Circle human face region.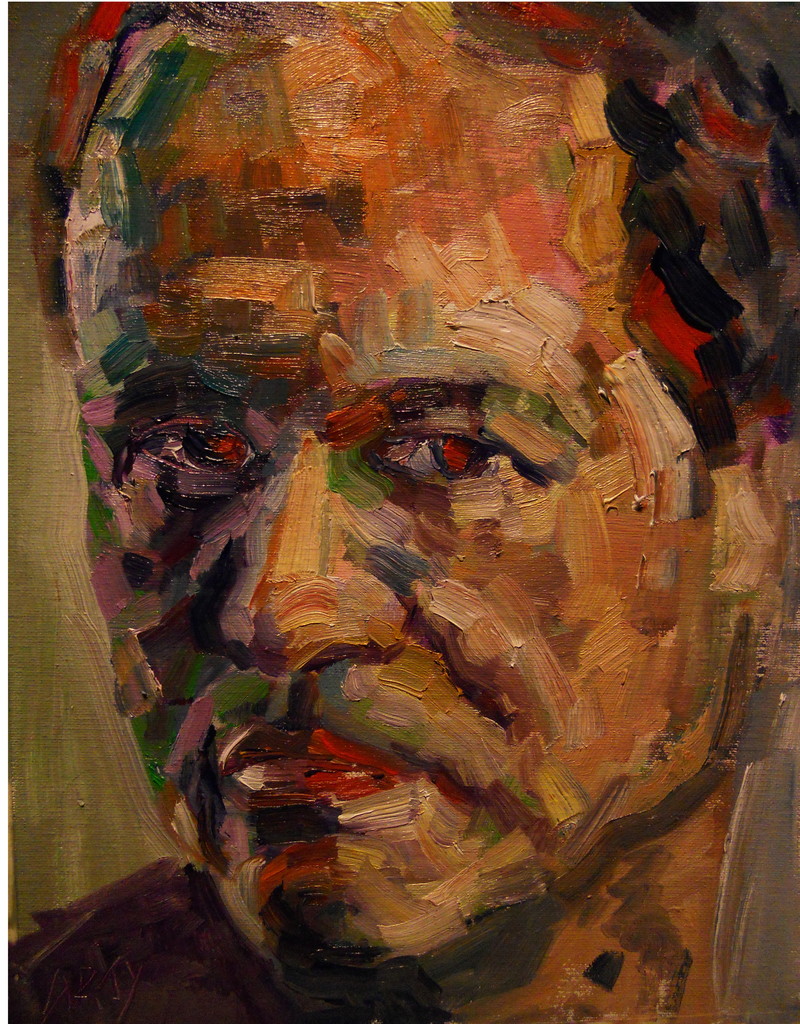
Region: box(72, 0, 799, 975).
